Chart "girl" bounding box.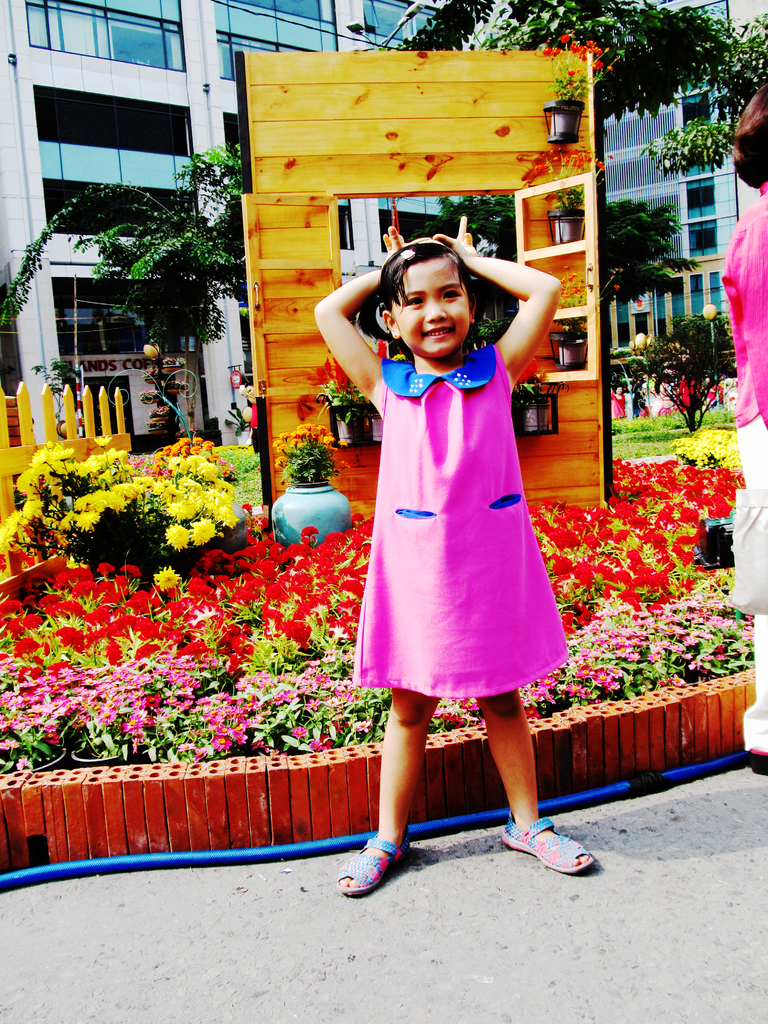
Charted: pyautogui.locateOnScreen(317, 225, 599, 898).
